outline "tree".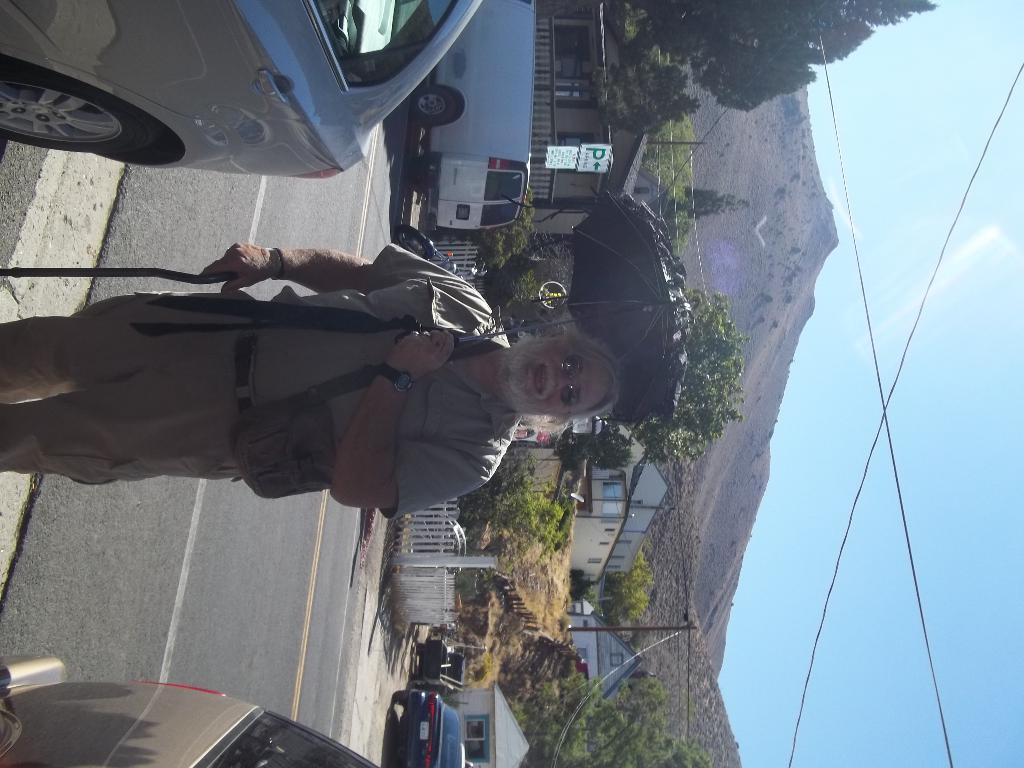
Outline: (left=470, top=475, right=583, bottom=547).
